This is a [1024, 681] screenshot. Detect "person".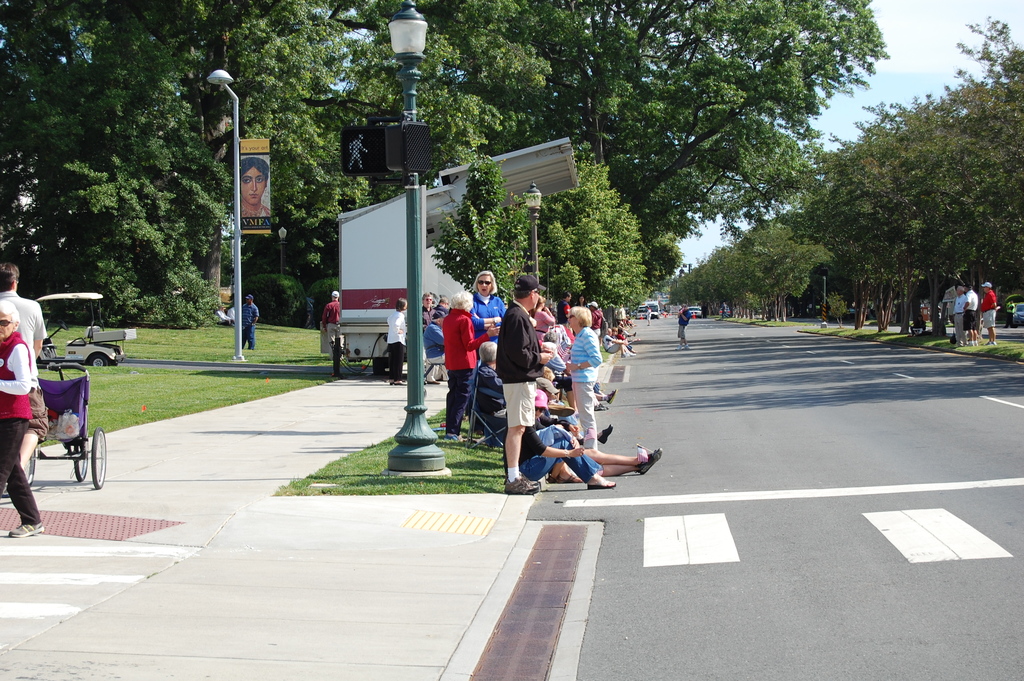
(420, 290, 434, 306).
